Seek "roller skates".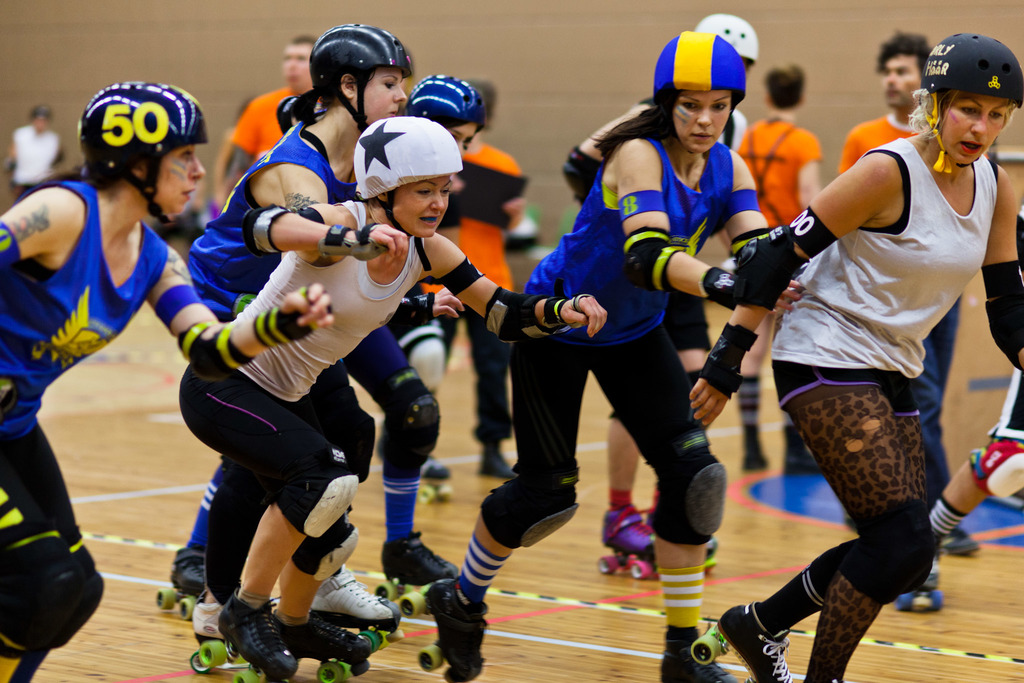
left=655, top=624, right=737, bottom=682.
